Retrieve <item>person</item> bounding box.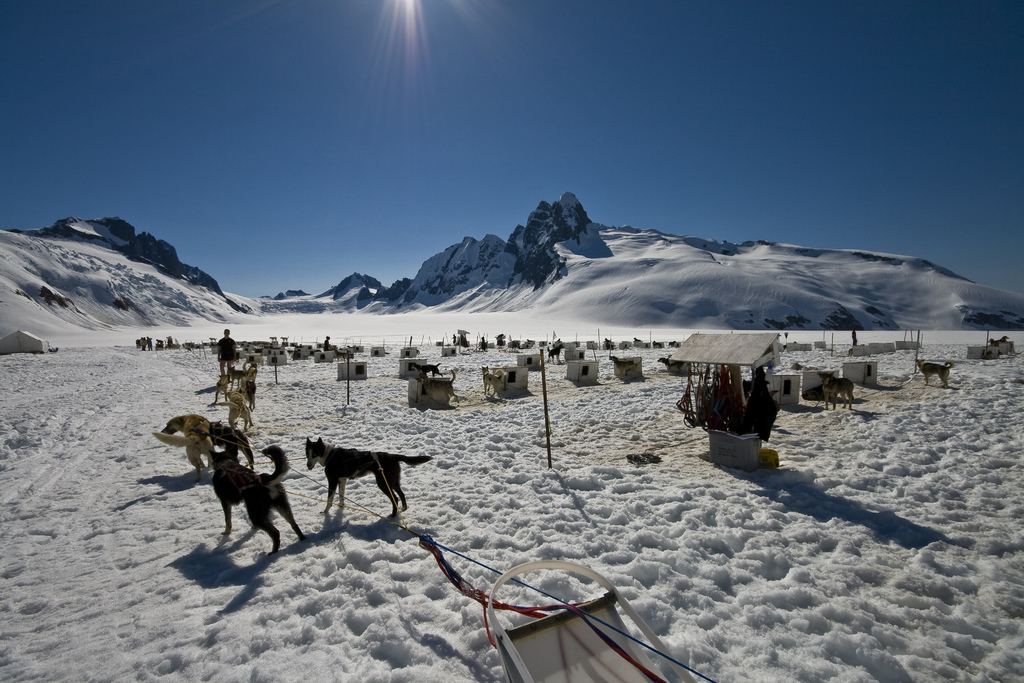
Bounding box: [323,331,332,354].
